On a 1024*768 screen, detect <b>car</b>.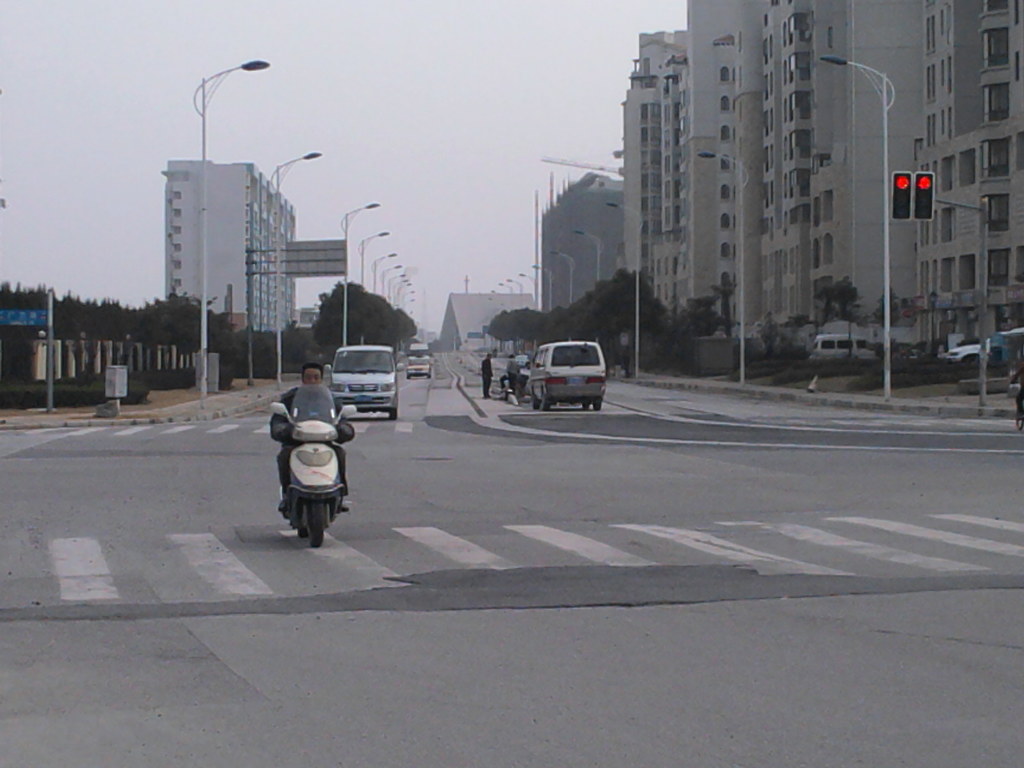
(x1=526, y1=335, x2=602, y2=412).
